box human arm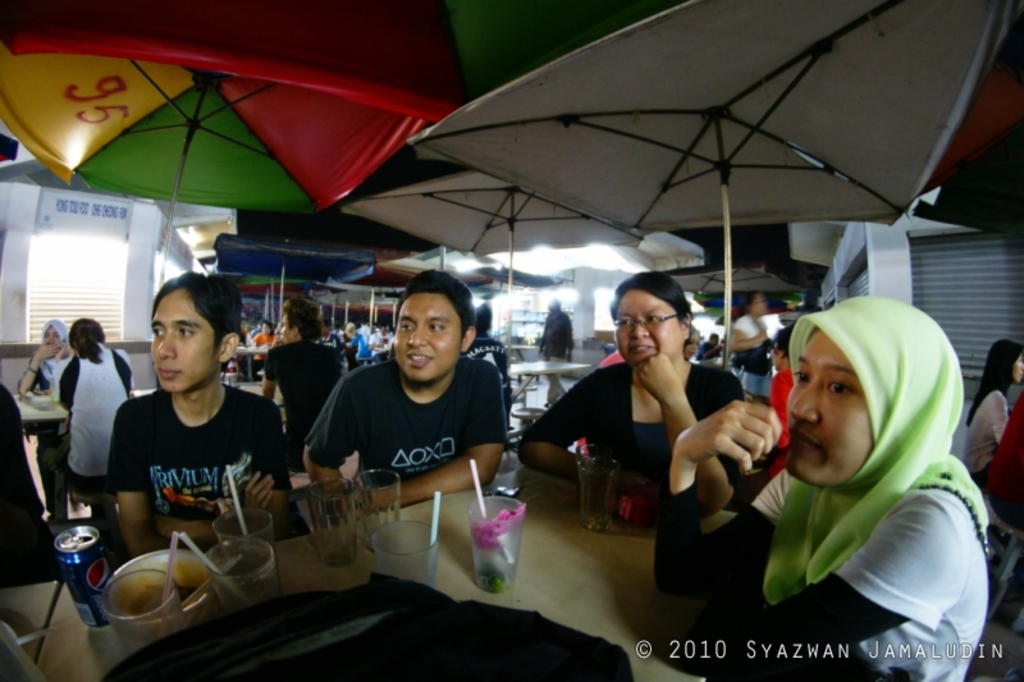
116:399:266:554
